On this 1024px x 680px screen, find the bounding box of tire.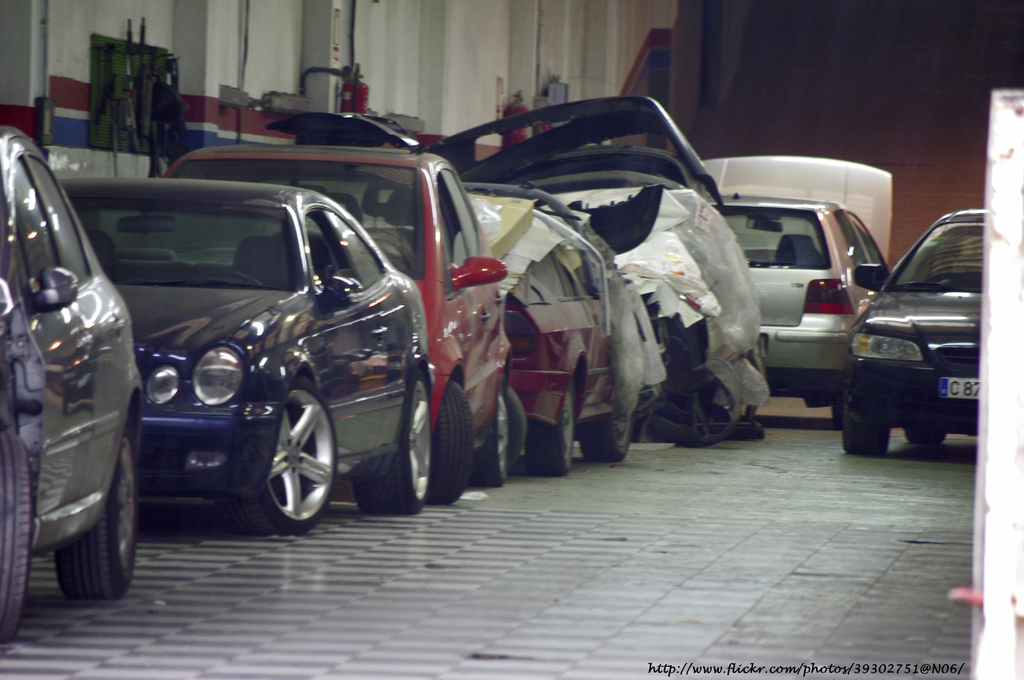
Bounding box: {"x1": 354, "y1": 371, "x2": 431, "y2": 512}.
